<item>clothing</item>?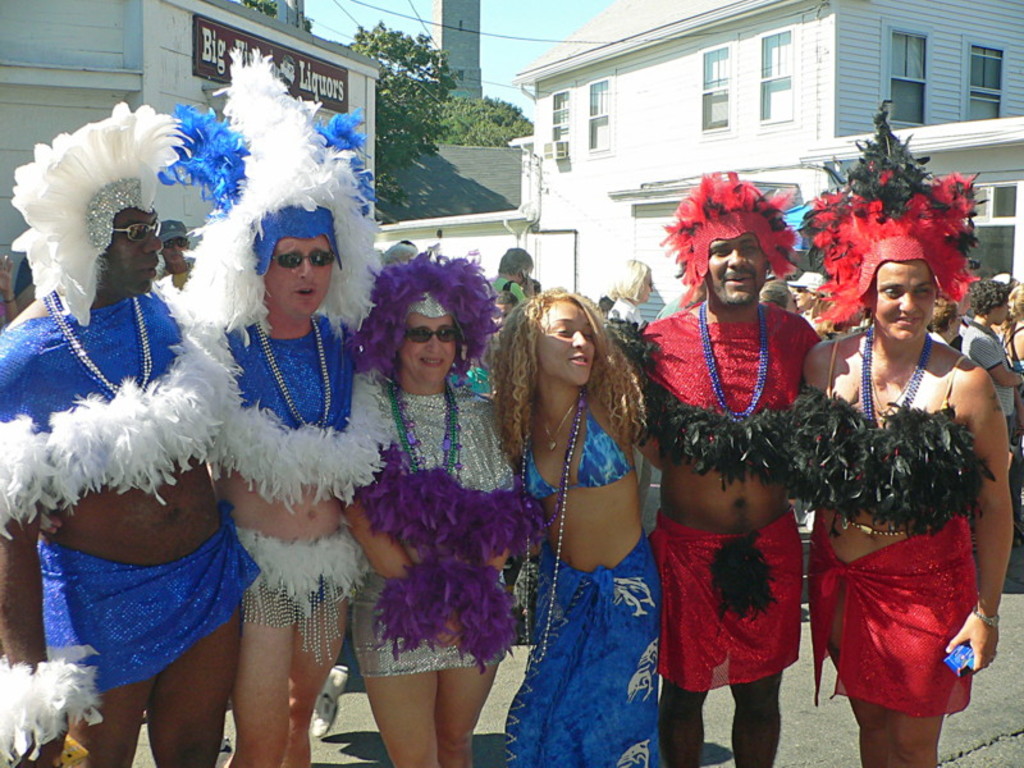
bbox(794, 384, 984, 530)
